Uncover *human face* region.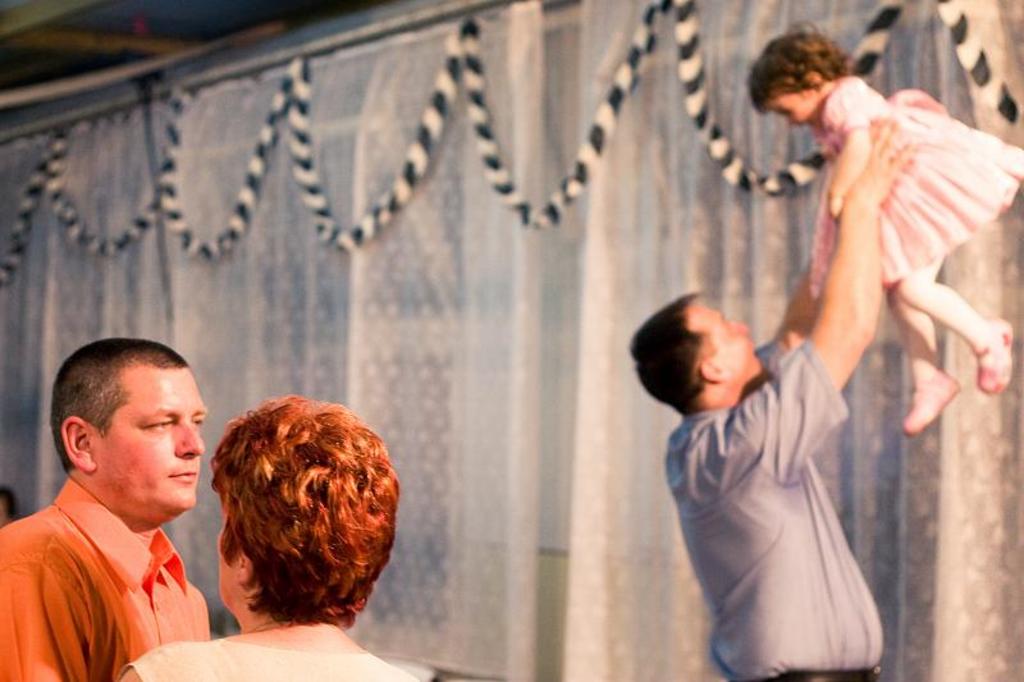
Uncovered: 701 302 760 374.
